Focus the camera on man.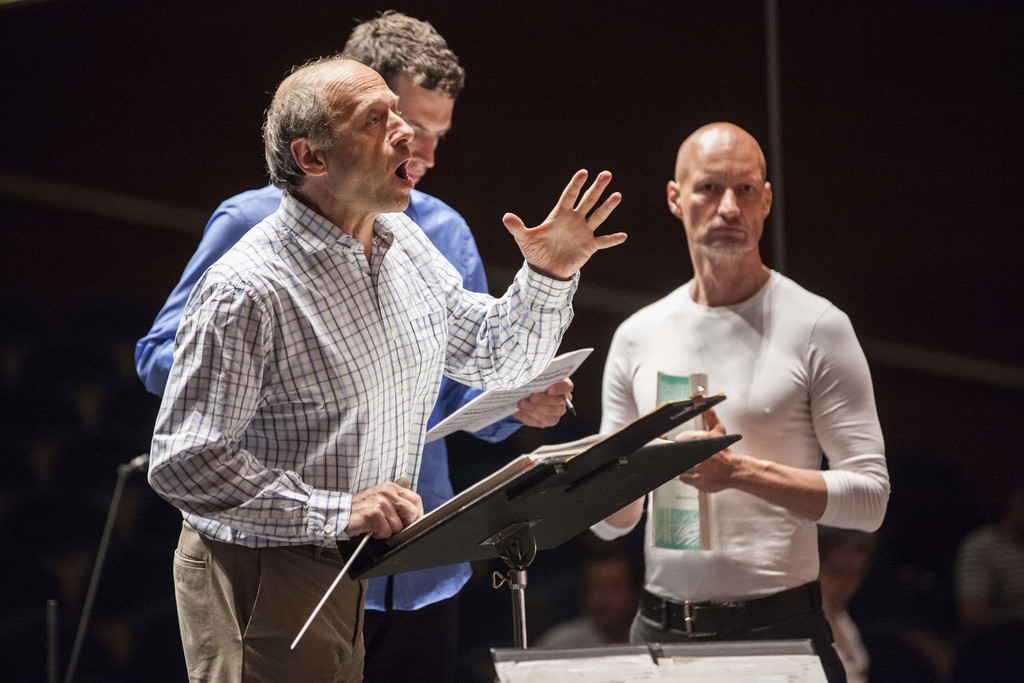
Focus region: rect(533, 552, 648, 649).
